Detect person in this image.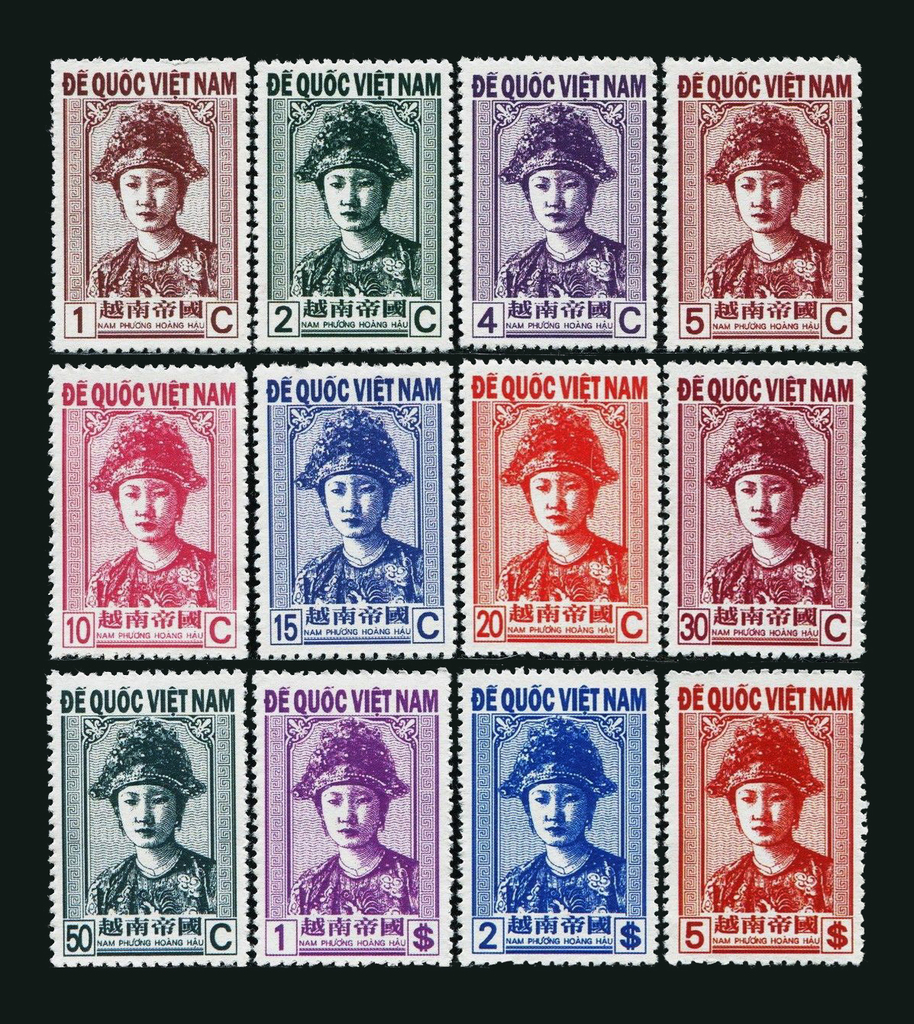
Detection: <bbox>493, 716, 627, 916</bbox>.
